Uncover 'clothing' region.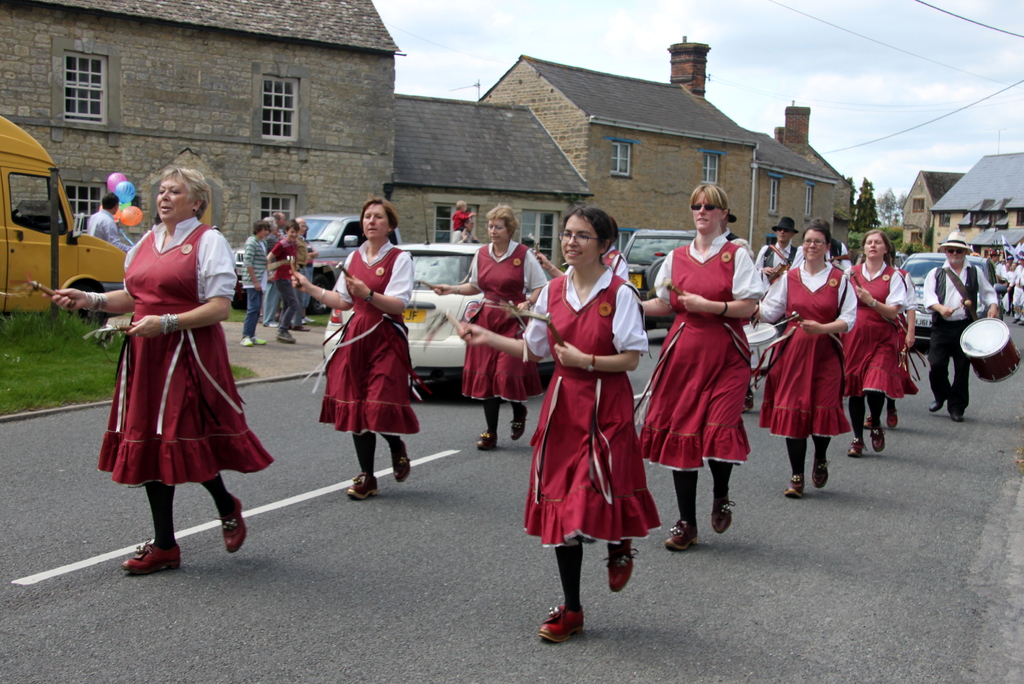
Uncovered: [x1=519, y1=263, x2=650, y2=609].
